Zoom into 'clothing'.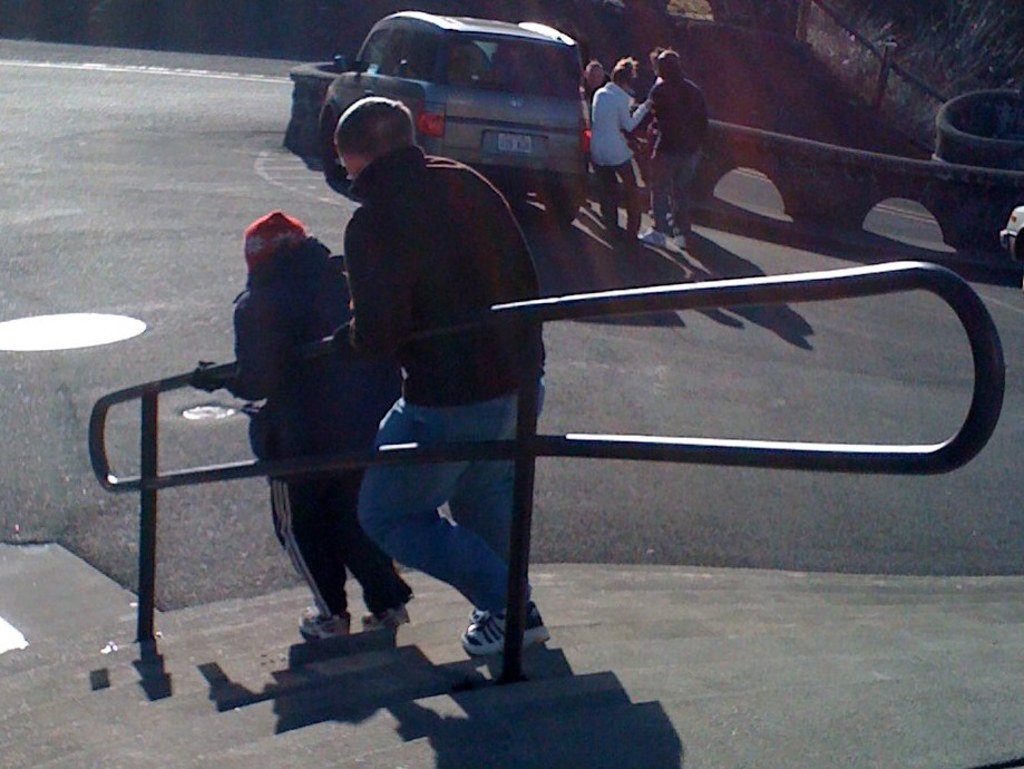
Zoom target: [x1=212, y1=242, x2=418, y2=617].
